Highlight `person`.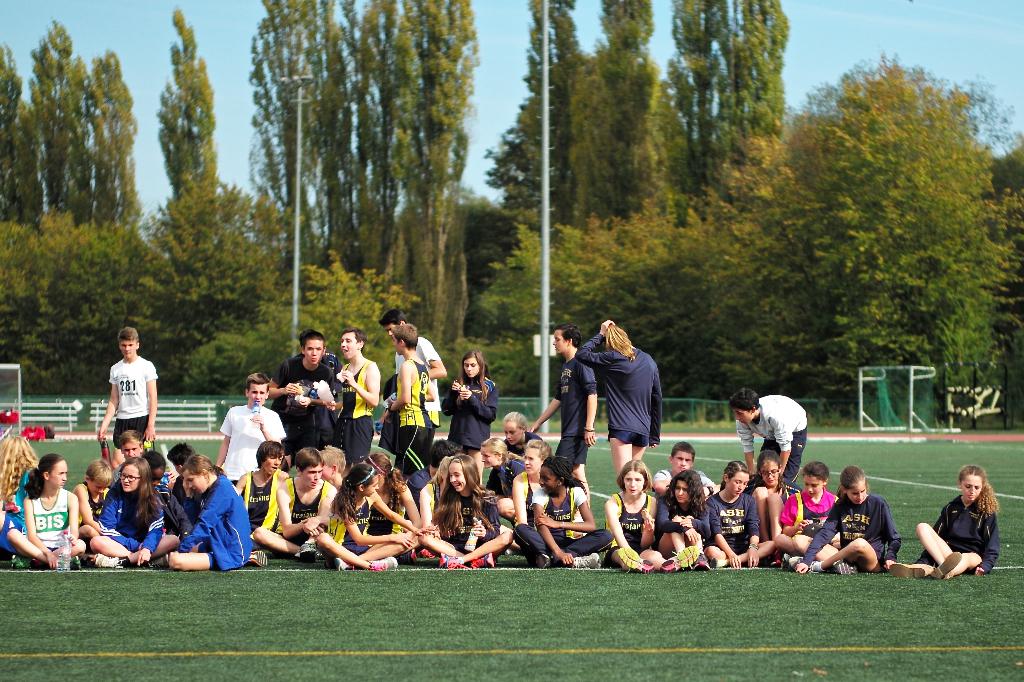
Highlighted region: 0/435/40/555.
